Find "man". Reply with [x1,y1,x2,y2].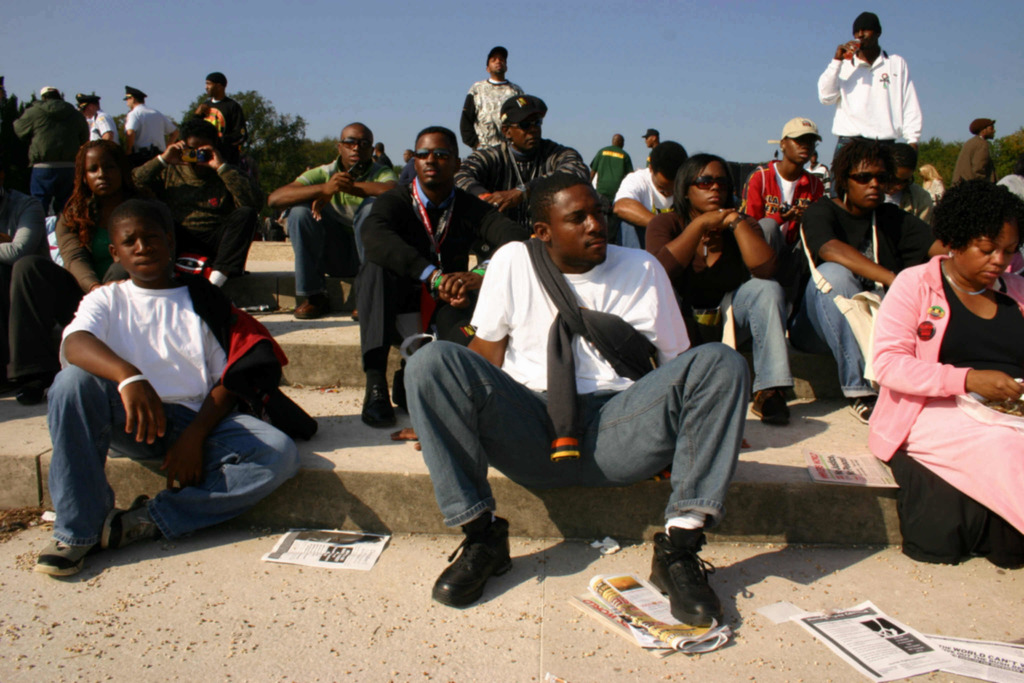
[350,124,533,426].
